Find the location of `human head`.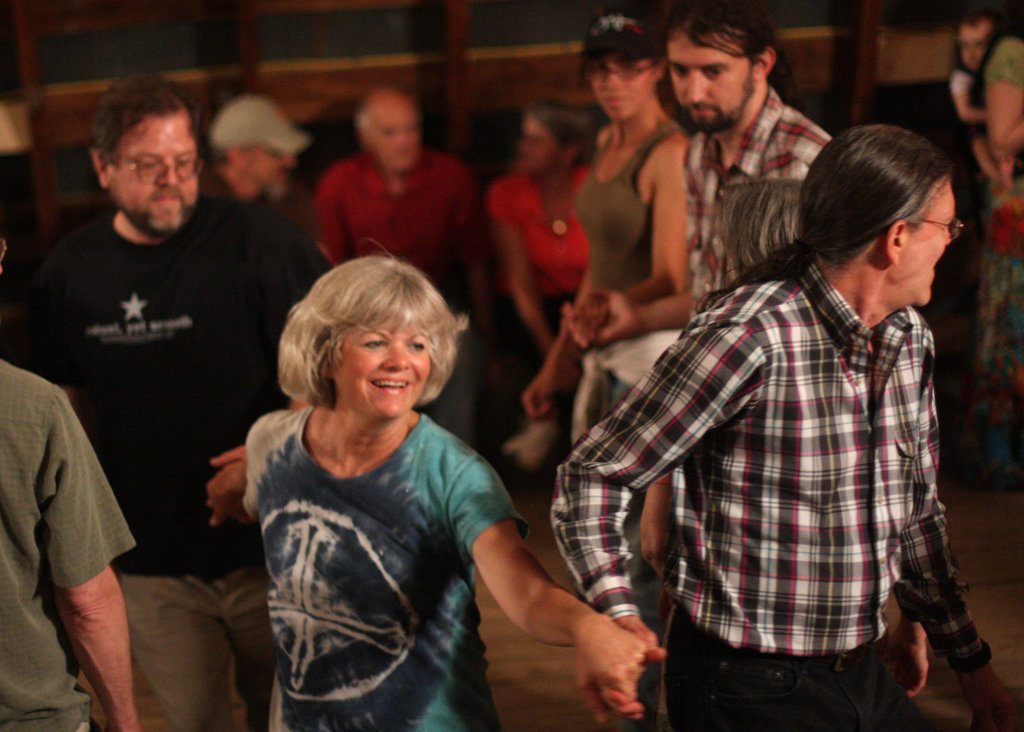
Location: bbox=[953, 0, 999, 72].
